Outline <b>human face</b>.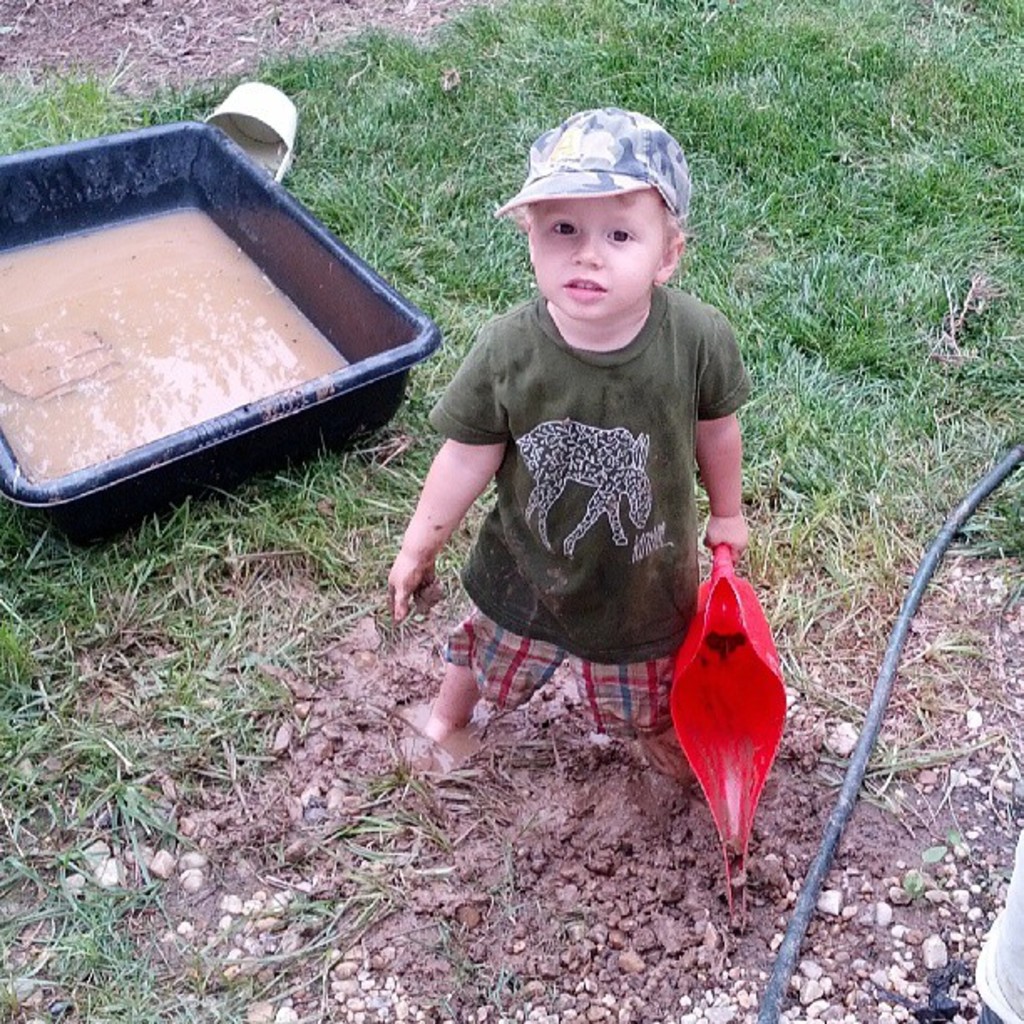
Outline: <box>529,182,666,323</box>.
